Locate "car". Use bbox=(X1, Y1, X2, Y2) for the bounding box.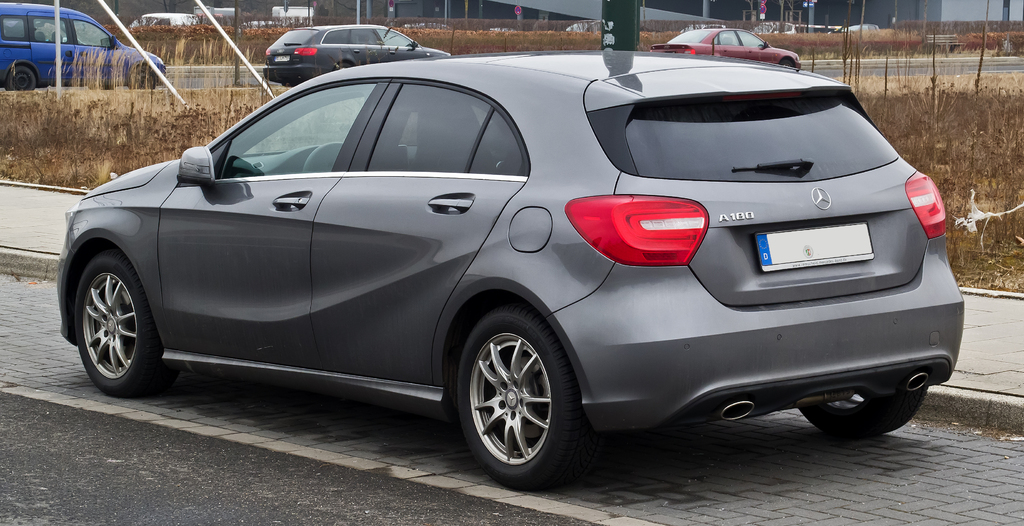
bbox=(849, 21, 881, 33).
